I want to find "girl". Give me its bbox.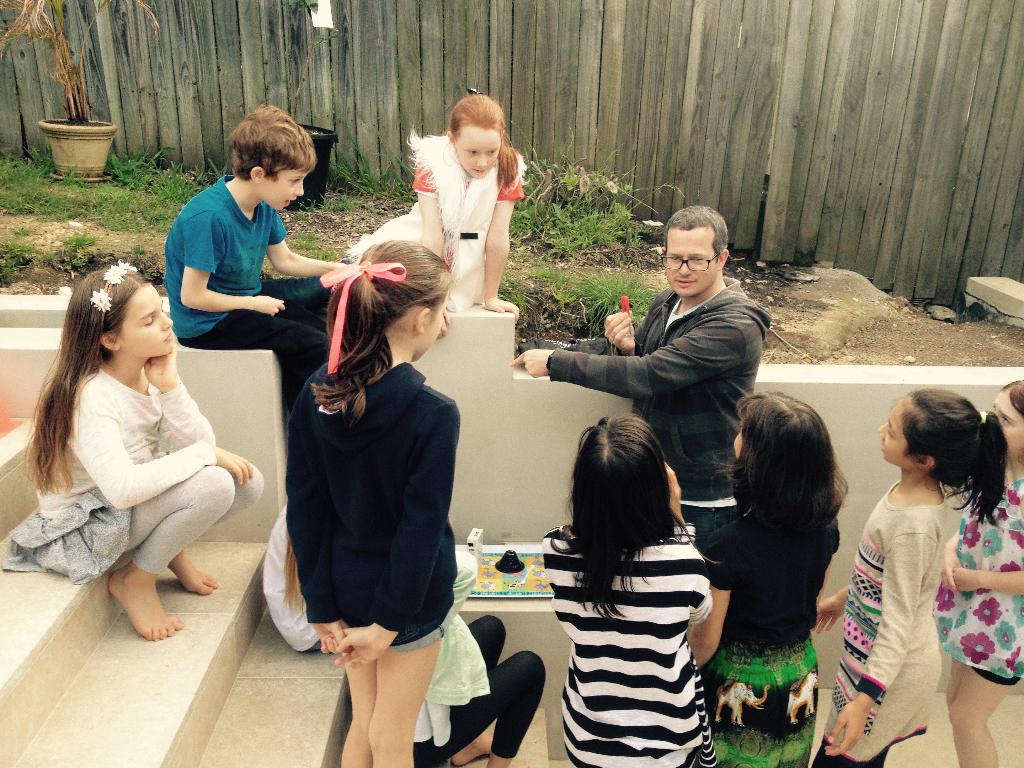
x1=285, y1=236, x2=457, y2=767.
